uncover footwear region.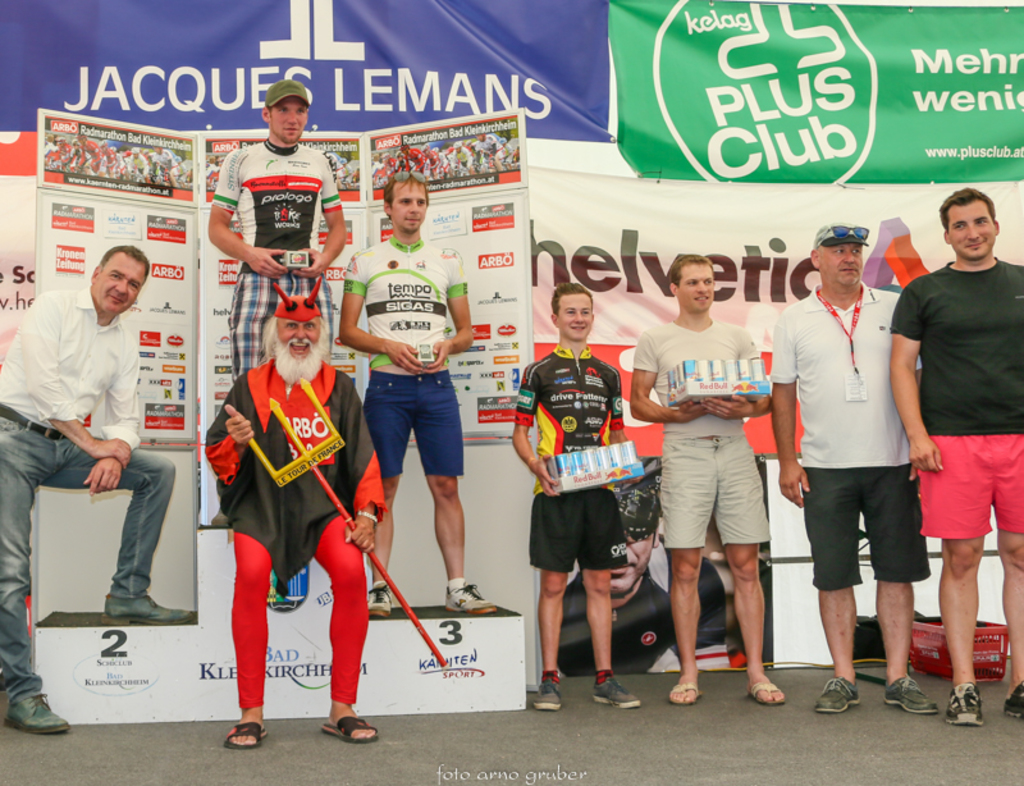
Uncovered: <bbox>881, 673, 936, 714</bbox>.
